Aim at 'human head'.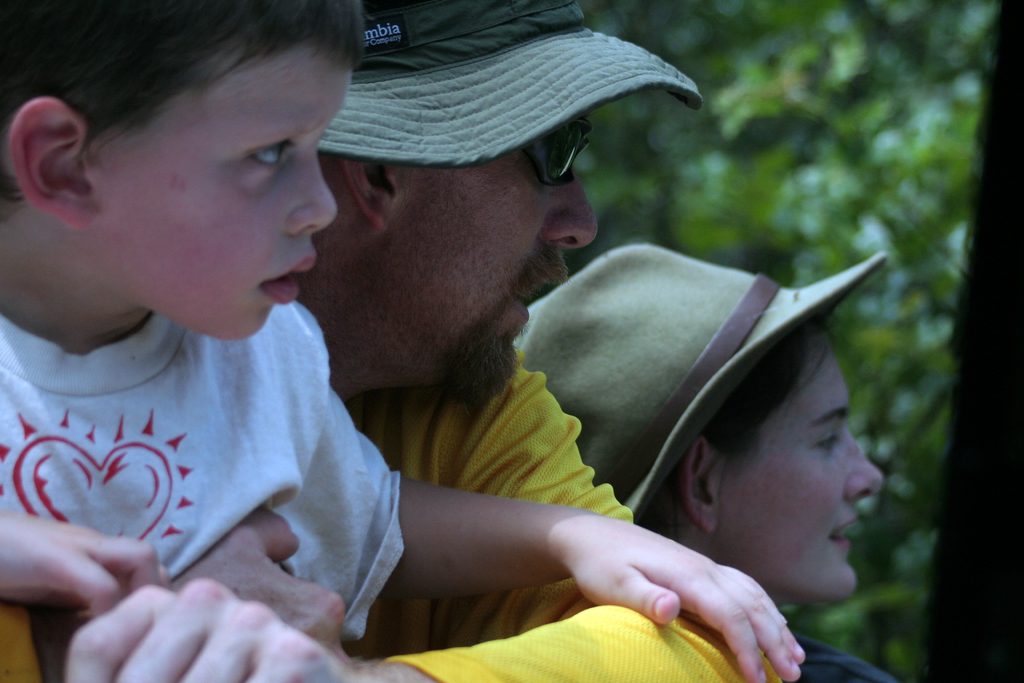
Aimed at l=513, t=251, r=883, b=611.
